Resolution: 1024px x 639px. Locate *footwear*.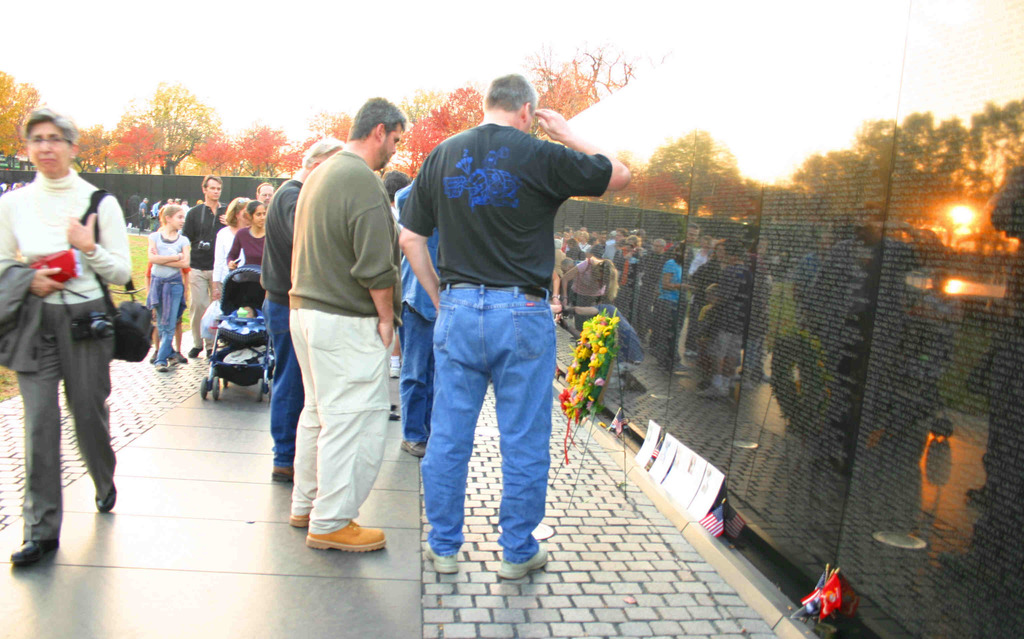
{"x1": 147, "y1": 345, "x2": 159, "y2": 361}.
